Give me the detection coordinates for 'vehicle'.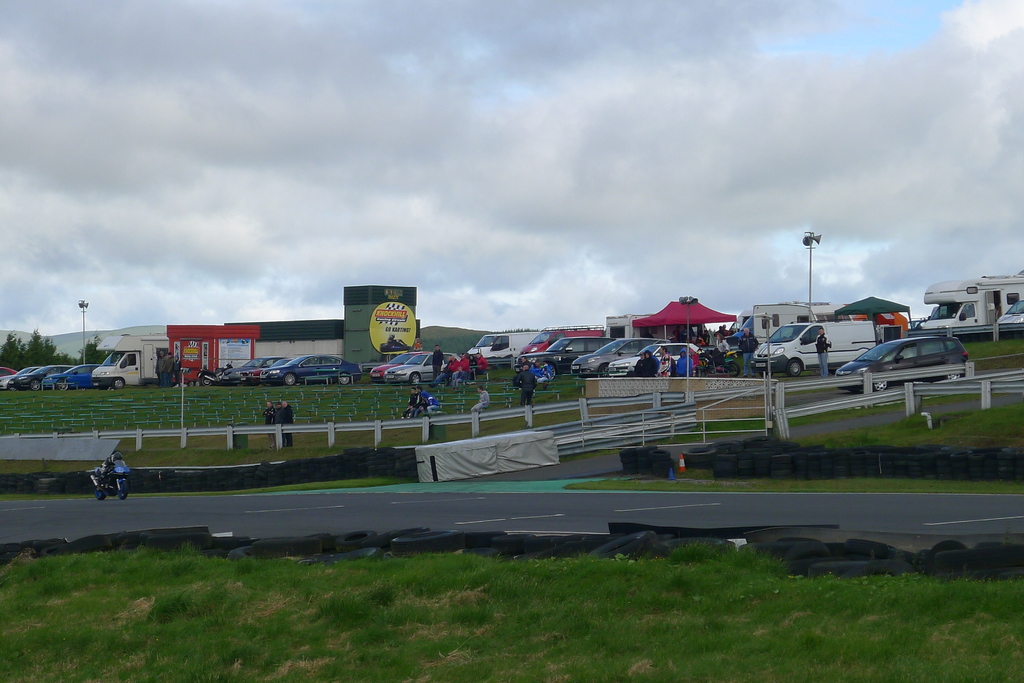
[921,275,1023,325].
